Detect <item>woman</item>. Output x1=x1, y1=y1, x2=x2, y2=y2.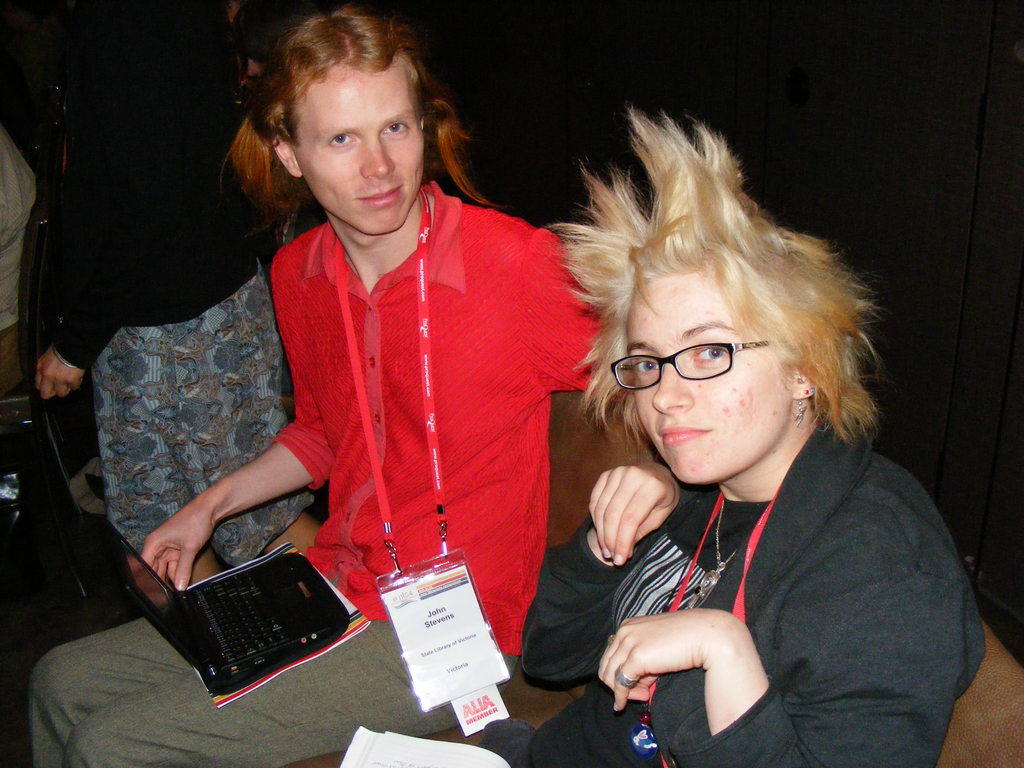
x1=10, y1=0, x2=324, y2=595.
